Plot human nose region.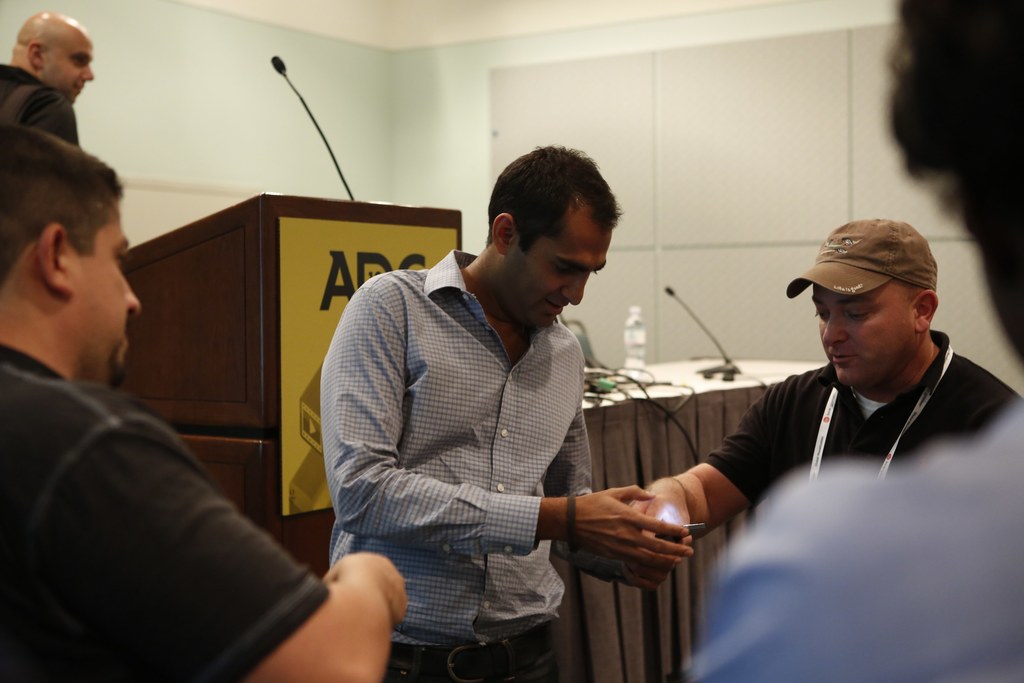
Plotted at [85, 67, 97, 83].
